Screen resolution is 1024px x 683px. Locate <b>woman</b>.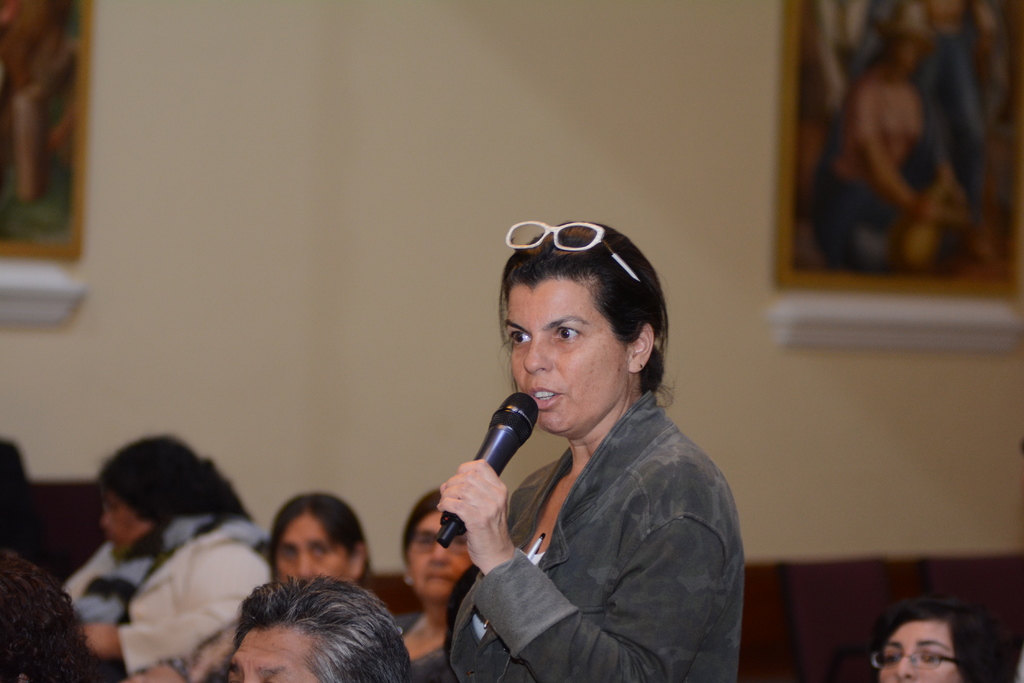
detection(269, 492, 374, 588).
